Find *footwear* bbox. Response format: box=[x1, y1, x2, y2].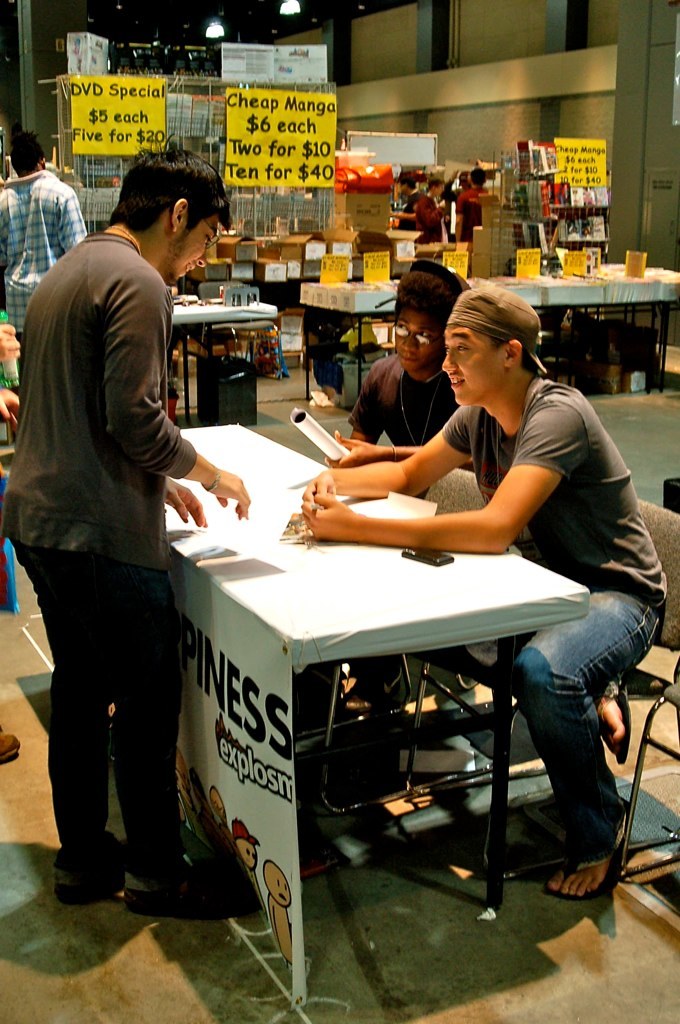
box=[53, 840, 126, 910].
